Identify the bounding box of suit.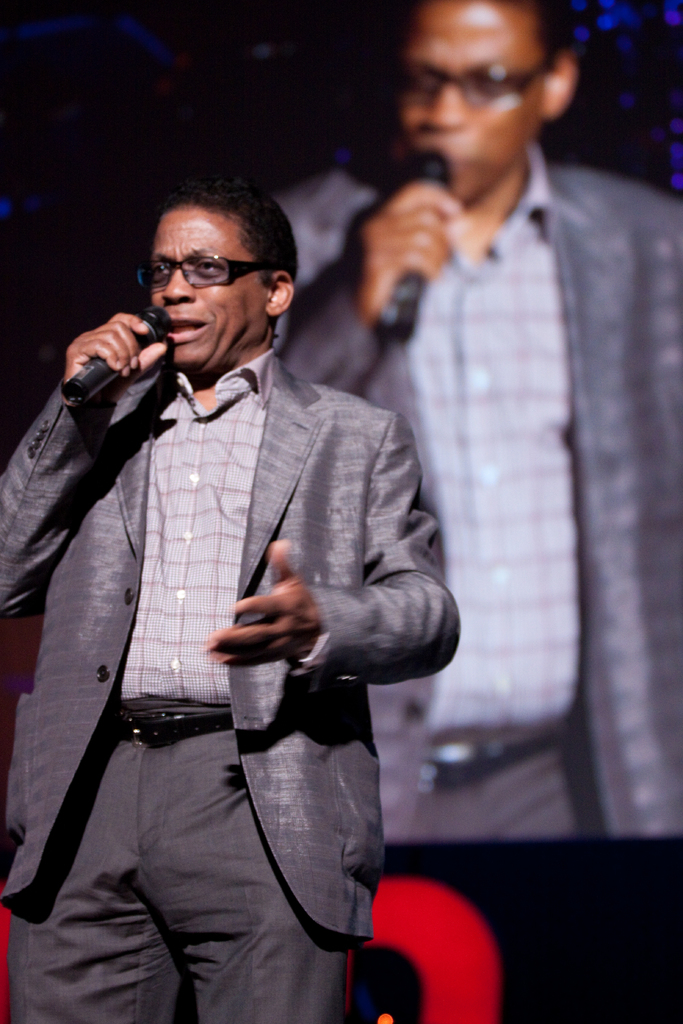
(x1=274, y1=168, x2=682, y2=854).
